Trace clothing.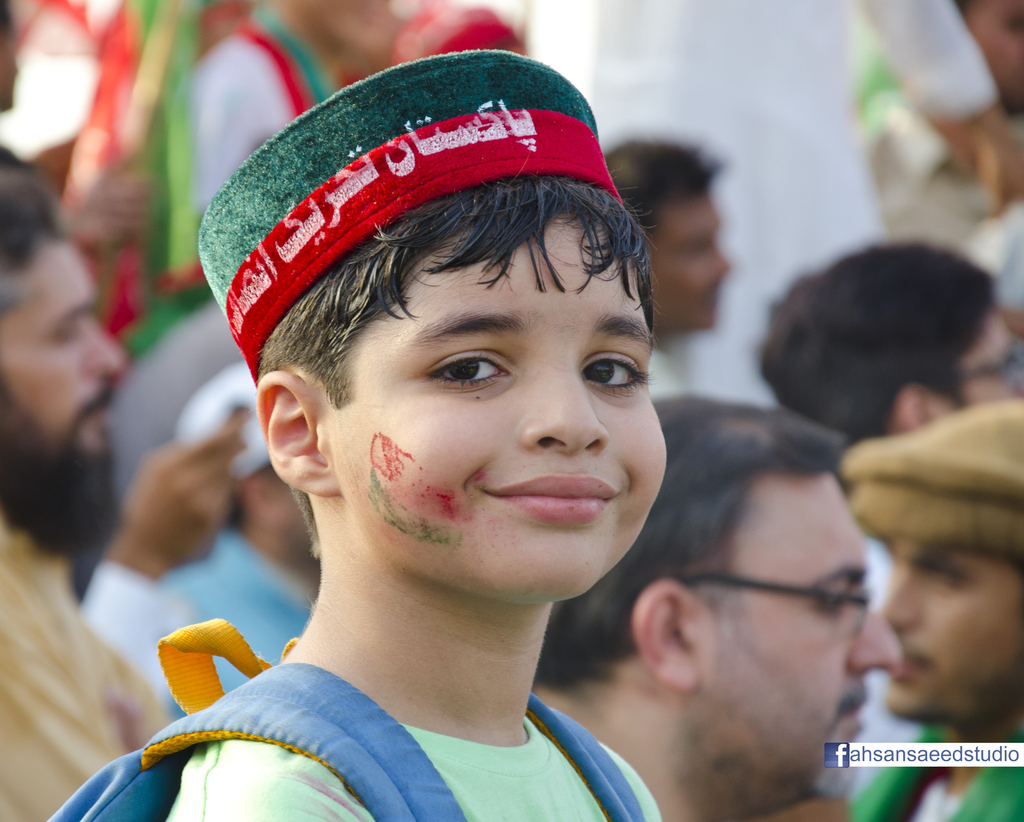
Traced to select_region(171, 657, 658, 805).
